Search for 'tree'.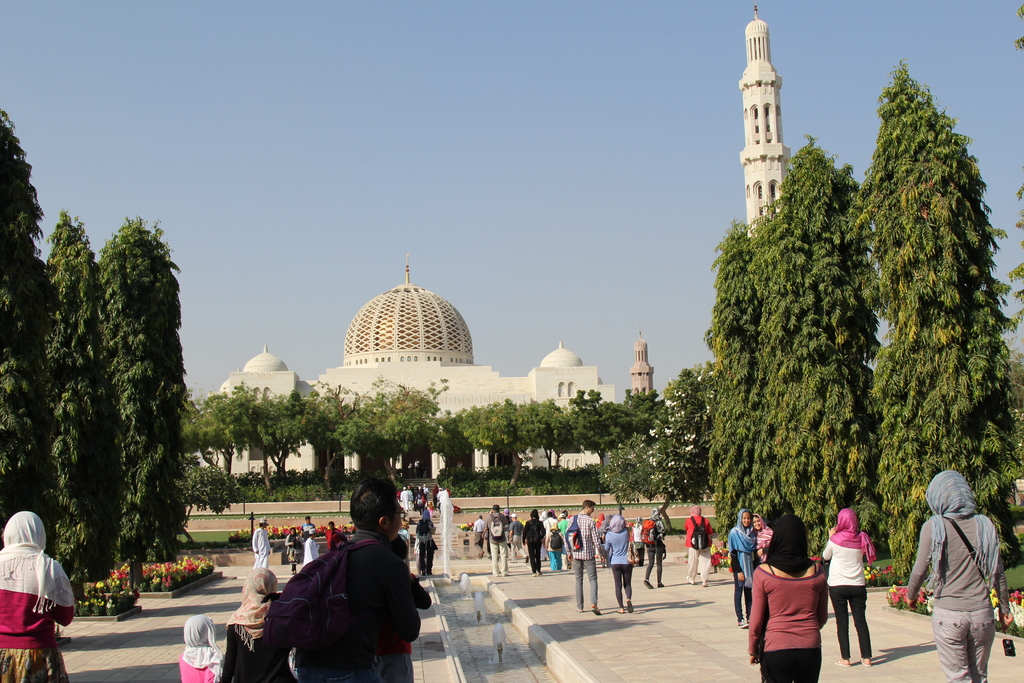
Found at 748, 129, 890, 562.
